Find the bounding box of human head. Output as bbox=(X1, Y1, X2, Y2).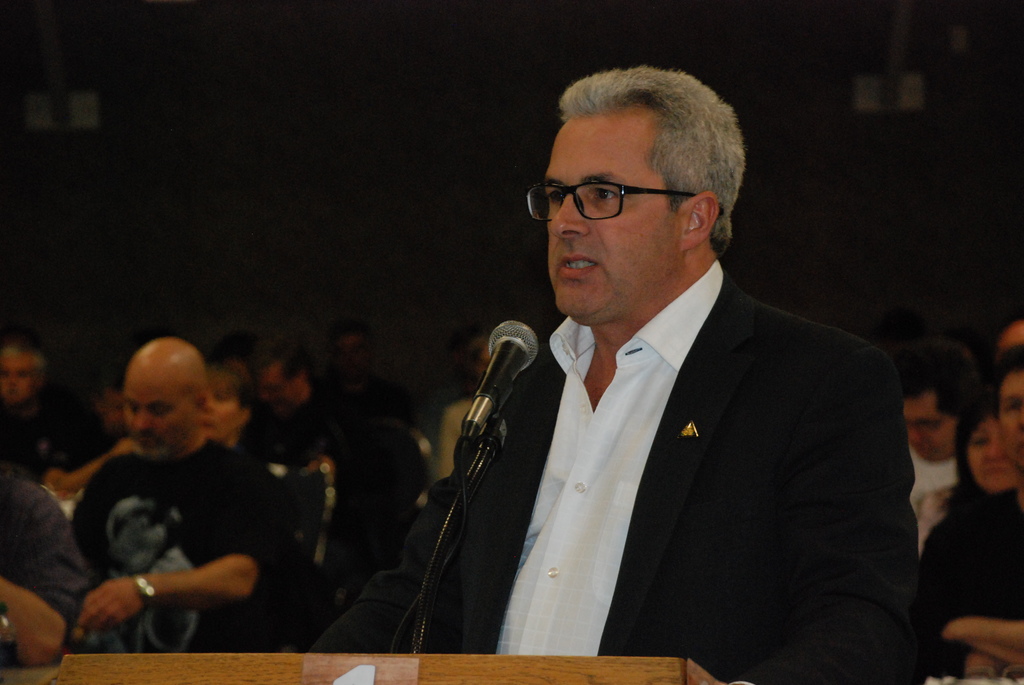
bbox=(986, 341, 1023, 462).
